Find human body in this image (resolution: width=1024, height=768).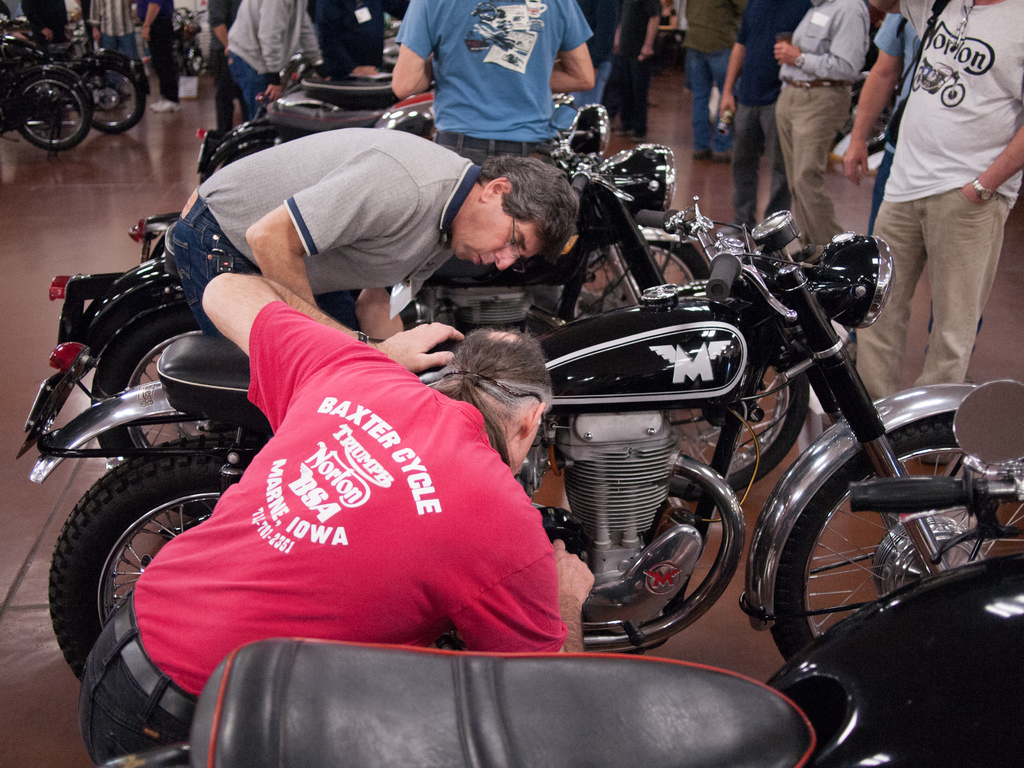
[172,121,571,335].
